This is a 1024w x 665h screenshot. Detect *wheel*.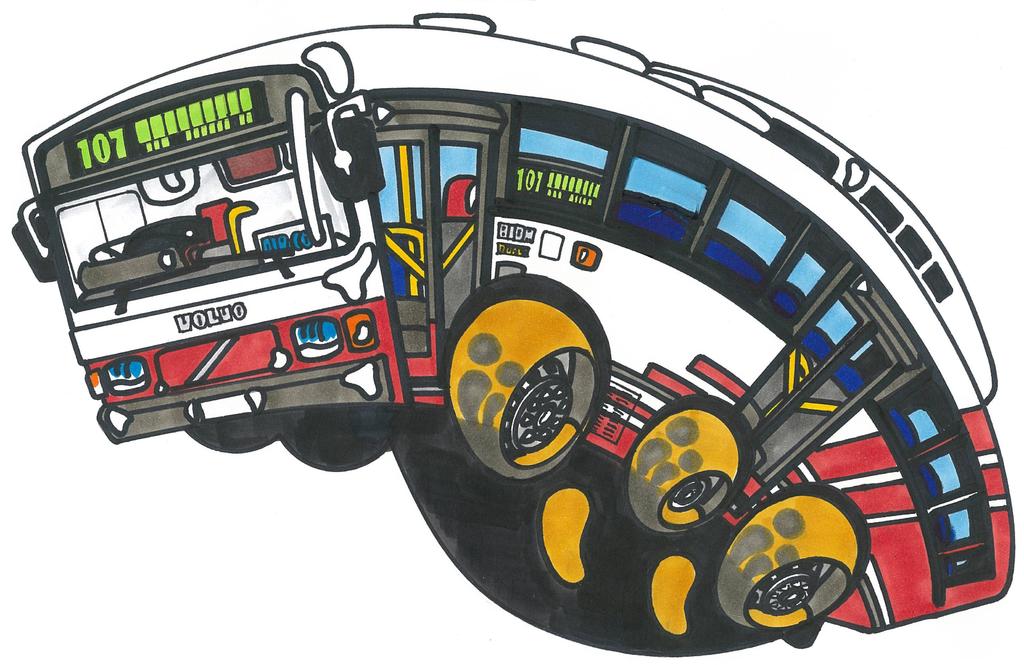
bbox=(614, 393, 757, 544).
